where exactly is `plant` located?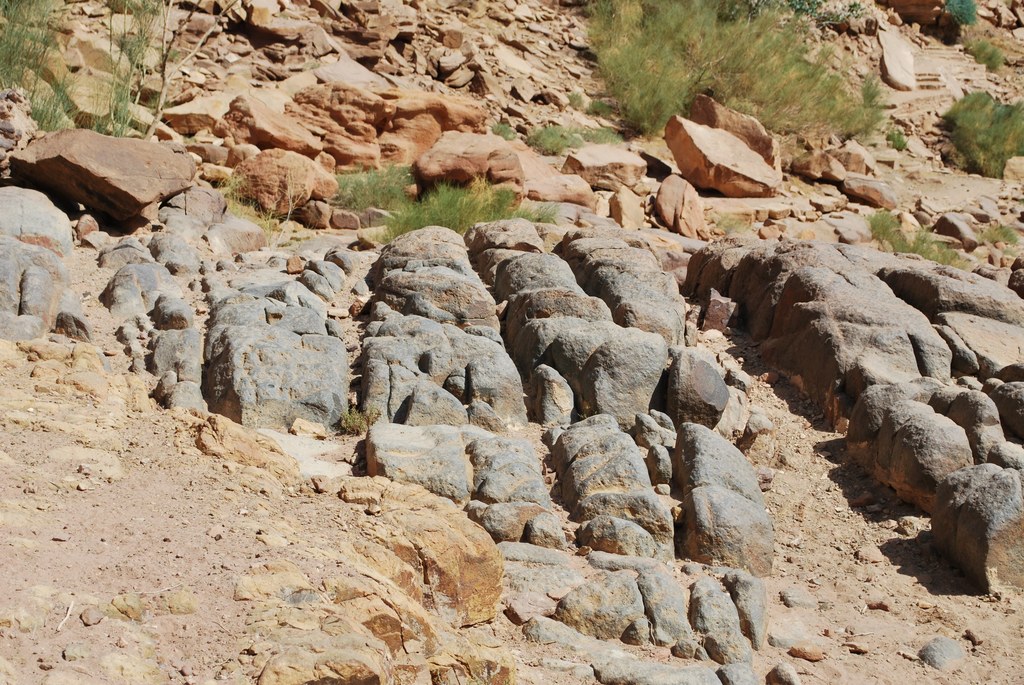
Its bounding box is [x1=369, y1=195, x2=434, y2=242].
